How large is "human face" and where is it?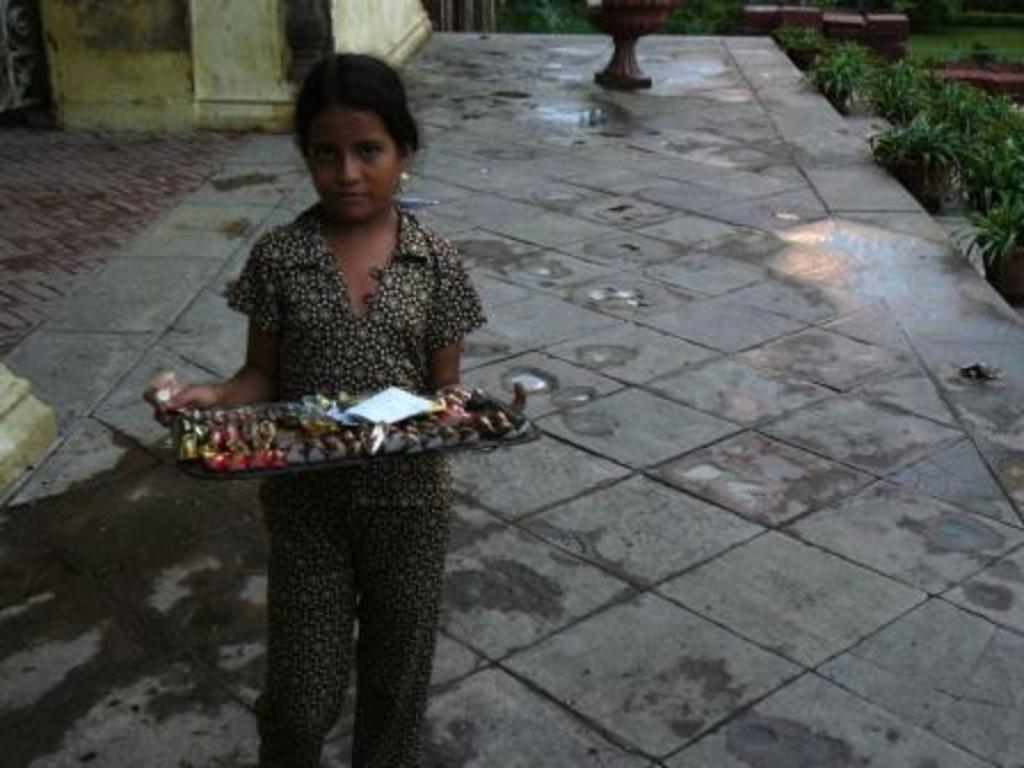
Bounding box: {"x1": 299, "y1": 103, "x2": 393, "y2": 224}.
